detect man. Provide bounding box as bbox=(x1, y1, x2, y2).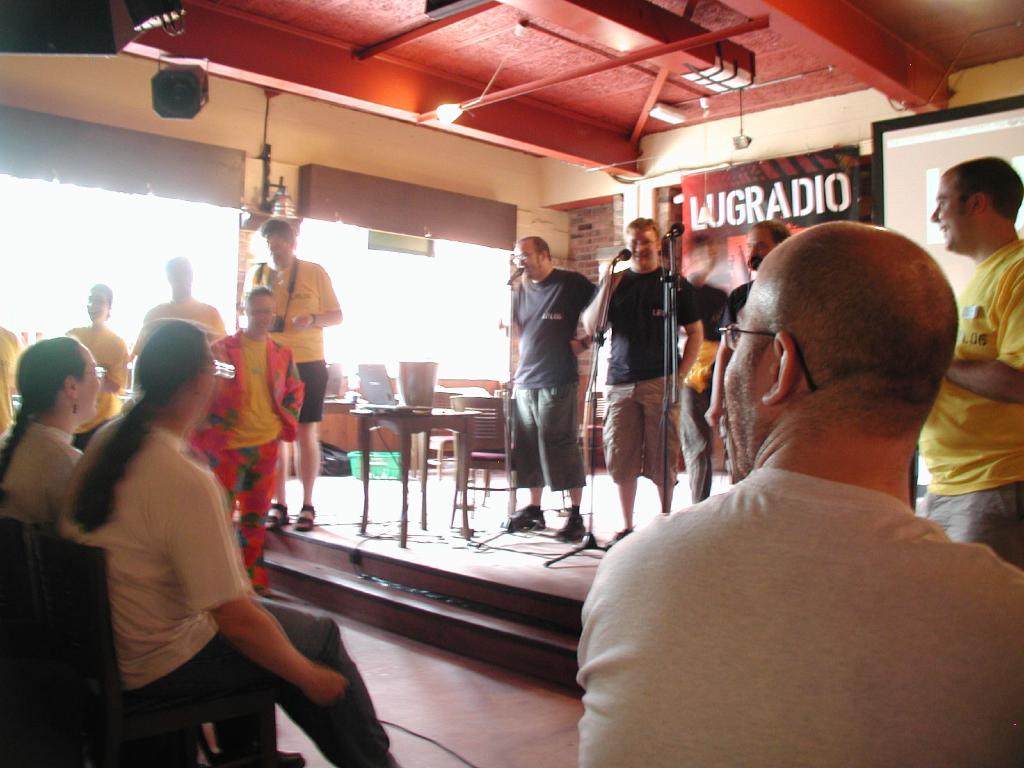
bbox=(589, 220, 701, 541).
